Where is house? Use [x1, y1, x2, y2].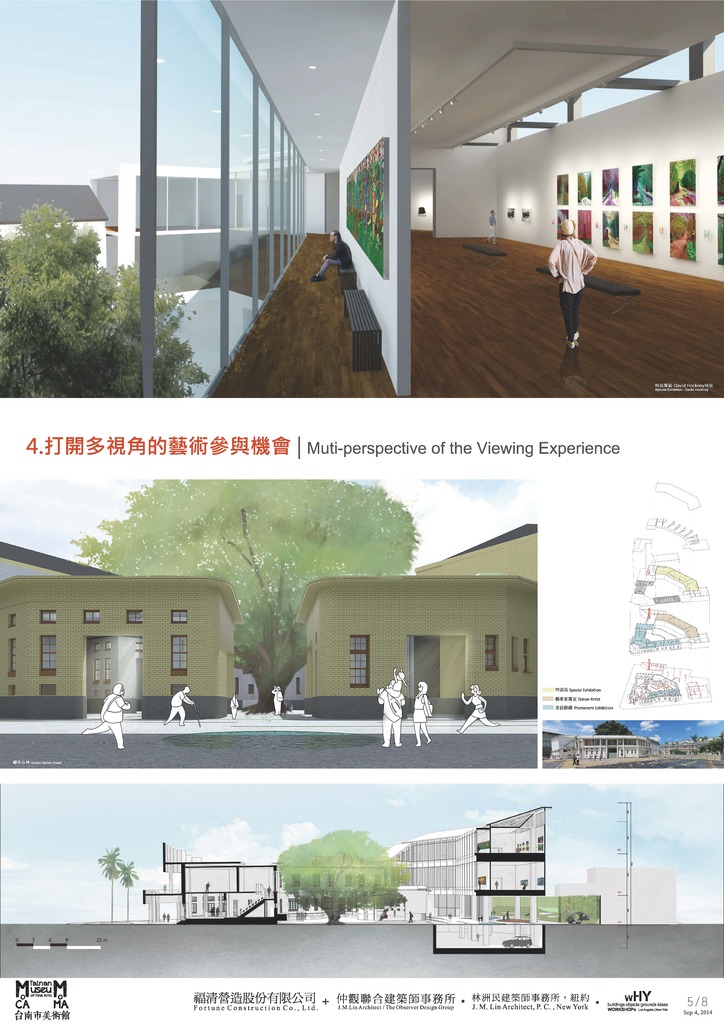
[150, 820, 547, 929].
